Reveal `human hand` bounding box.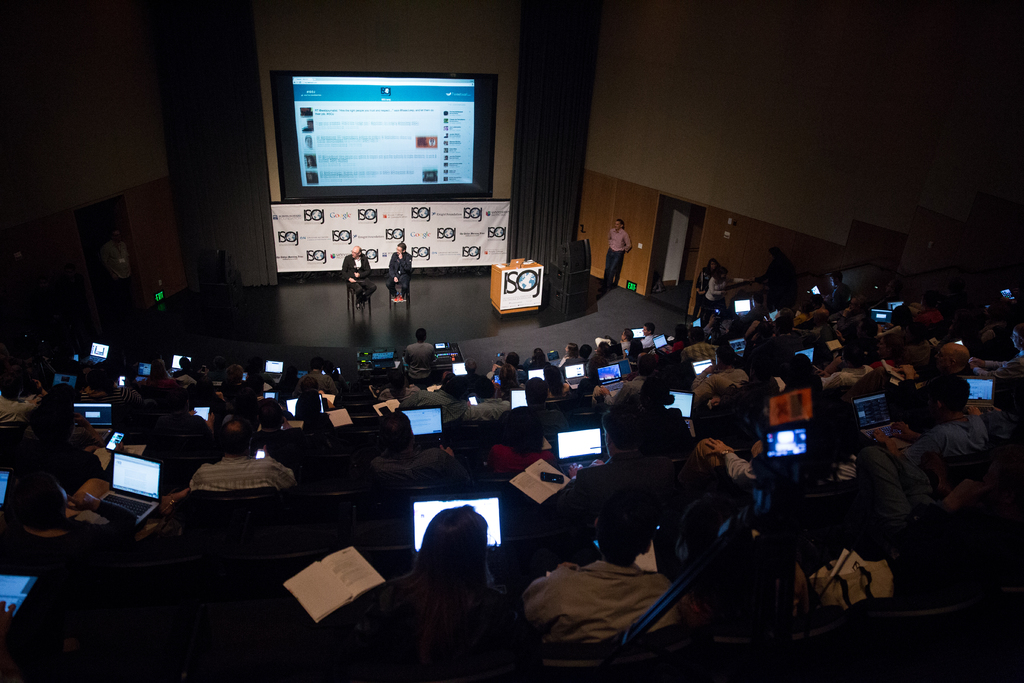
Revealed: bbox=(252, 443, 269, 461).
